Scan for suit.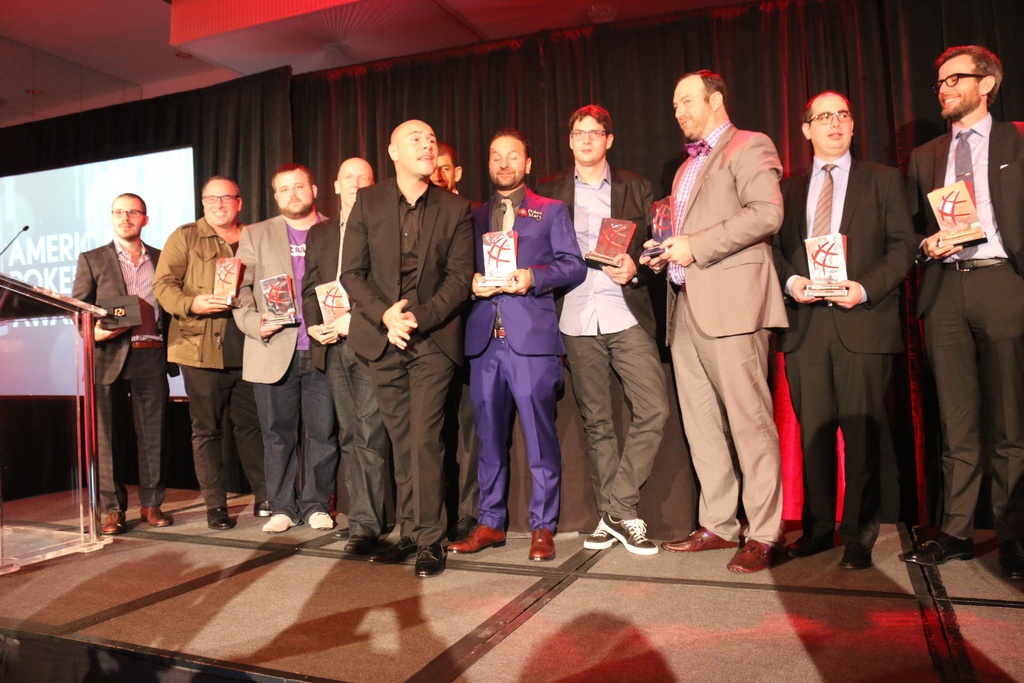
Scan result: 299 210 387 542.
